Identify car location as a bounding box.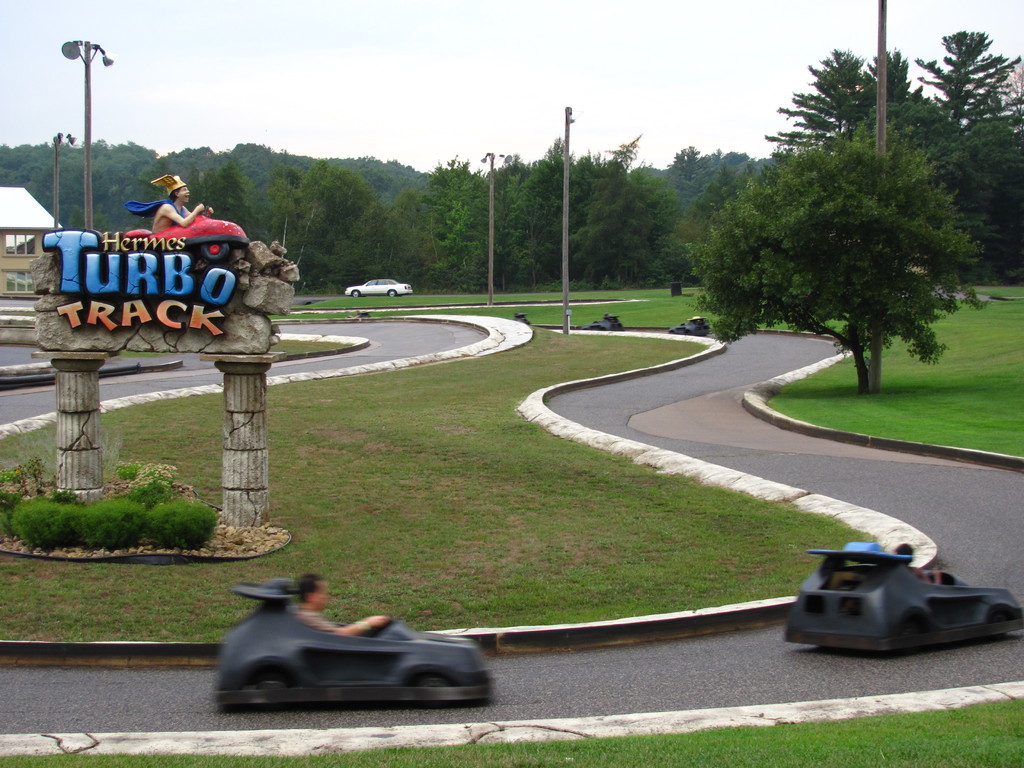
[515,311,531,325].
